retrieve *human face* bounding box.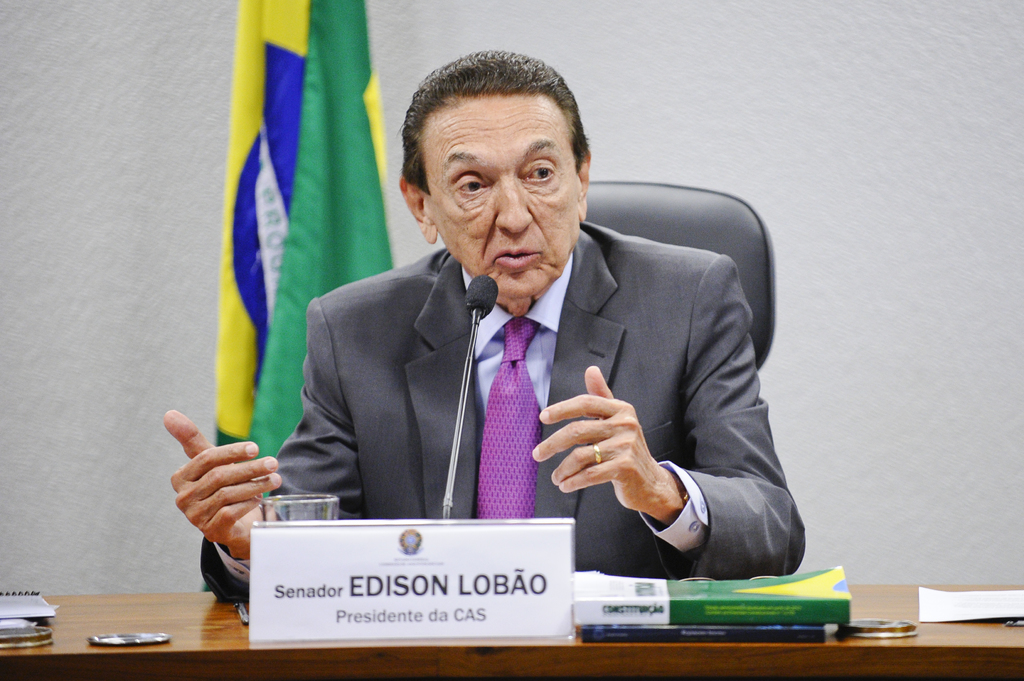
Bounding box: {"left": 425, "top": 88, "right": 579, "bottom": 292}.
